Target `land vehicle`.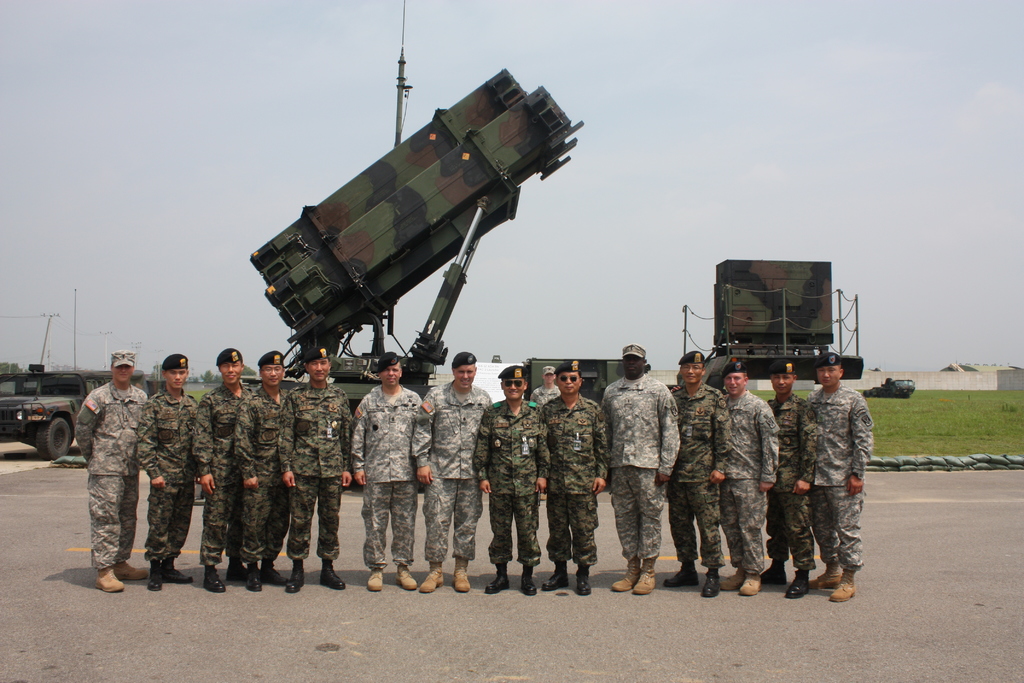
Target region: box=[0, 370, 150, 457].
